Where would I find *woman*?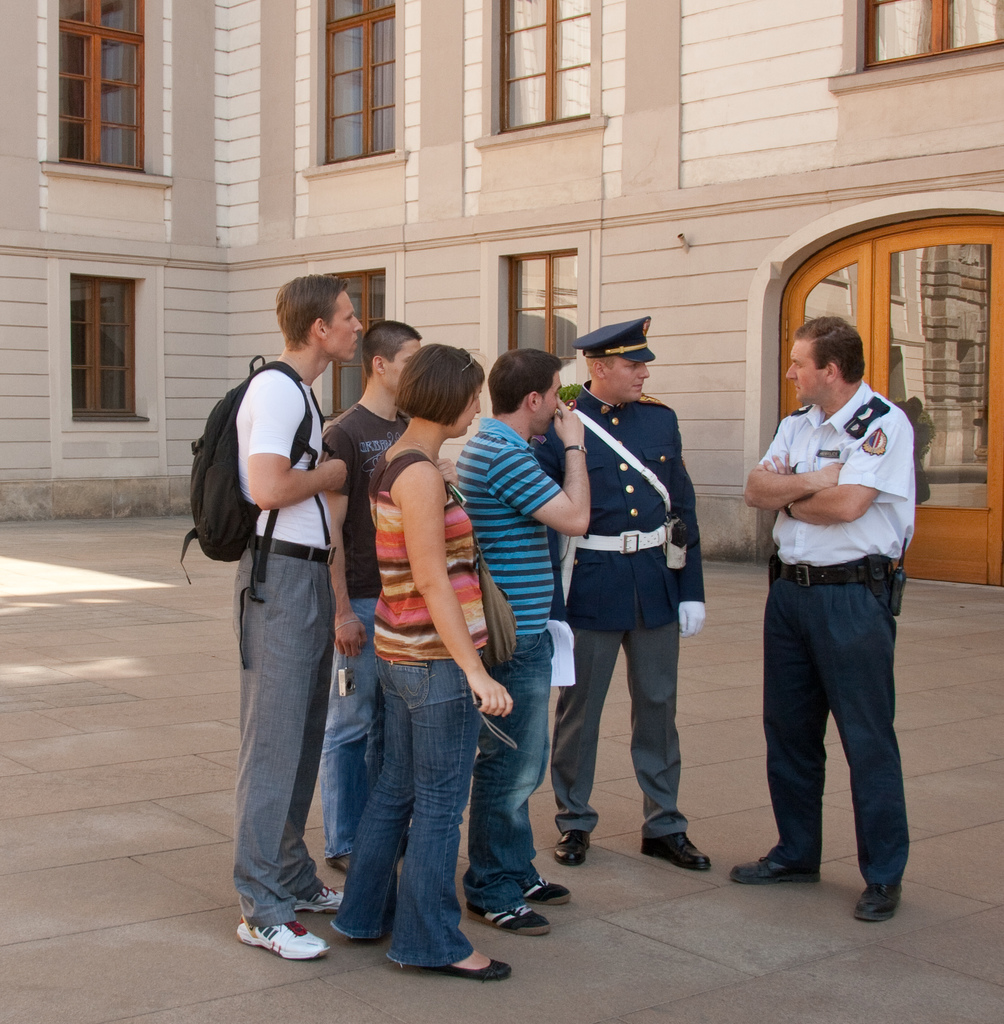
At bbox=[328, 339, 518, 979].
